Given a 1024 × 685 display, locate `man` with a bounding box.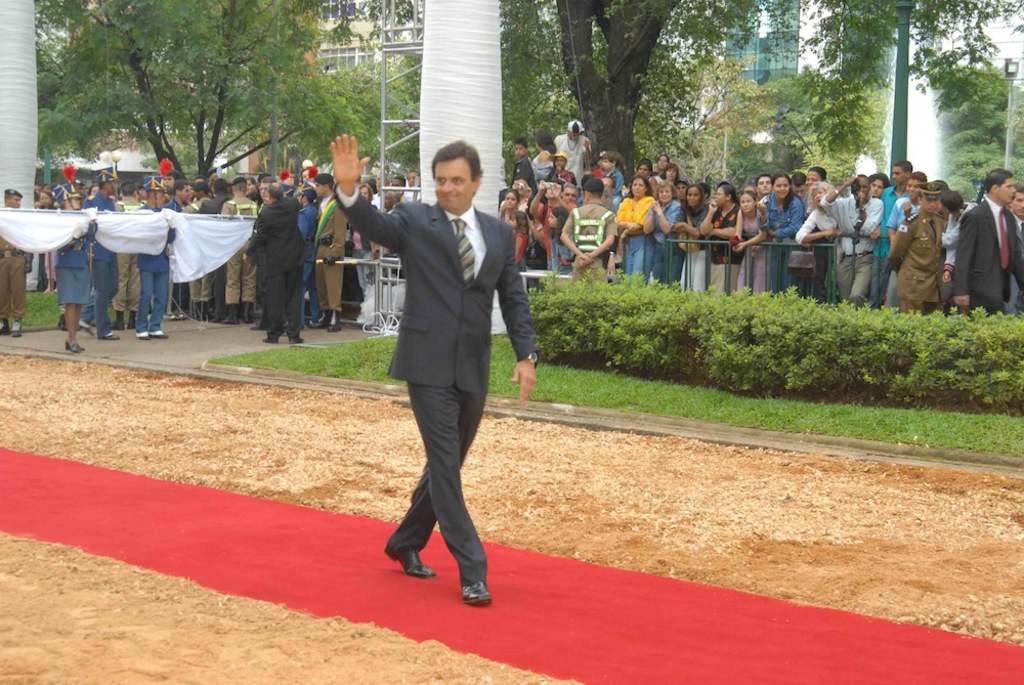
Located: left=950, top=167, right=1023, bottom=314.
